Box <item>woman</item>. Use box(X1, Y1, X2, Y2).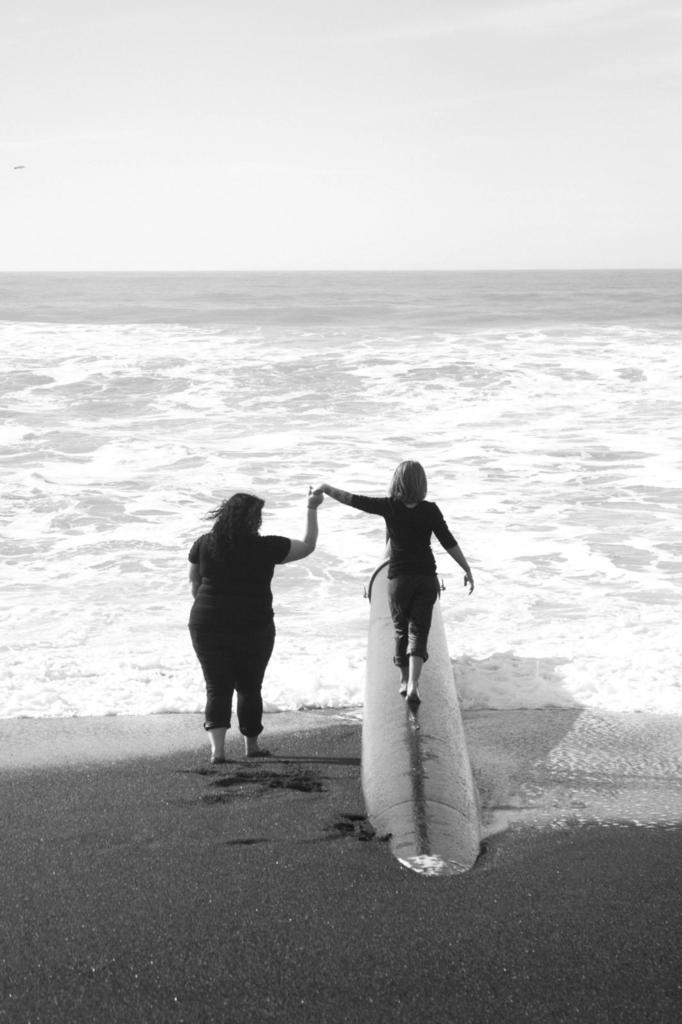
box(307, 455, 479, 707).
